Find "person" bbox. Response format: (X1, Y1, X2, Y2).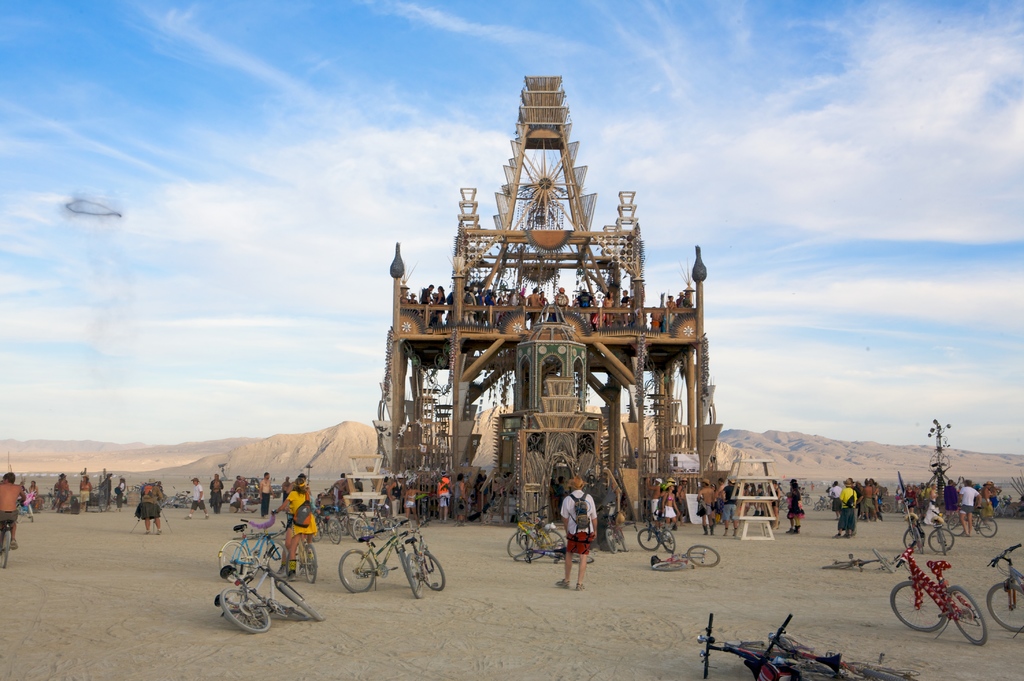
(332, 472, 350, 507).
